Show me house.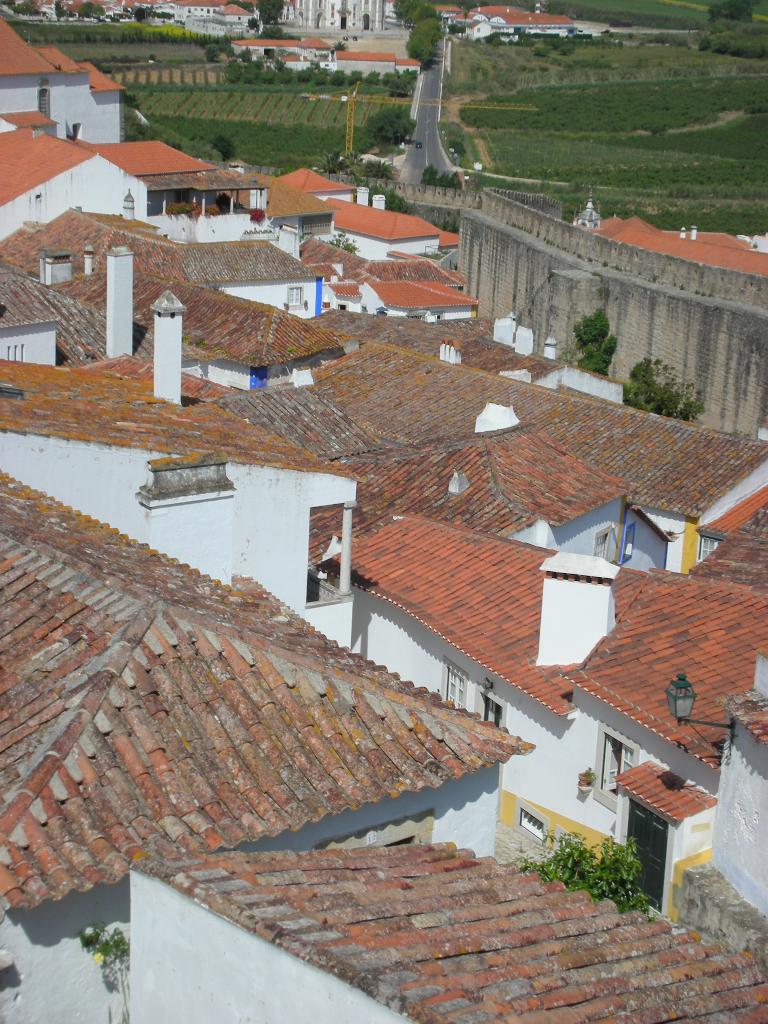
house is here: bbox=(492, 161, 767, 468).
